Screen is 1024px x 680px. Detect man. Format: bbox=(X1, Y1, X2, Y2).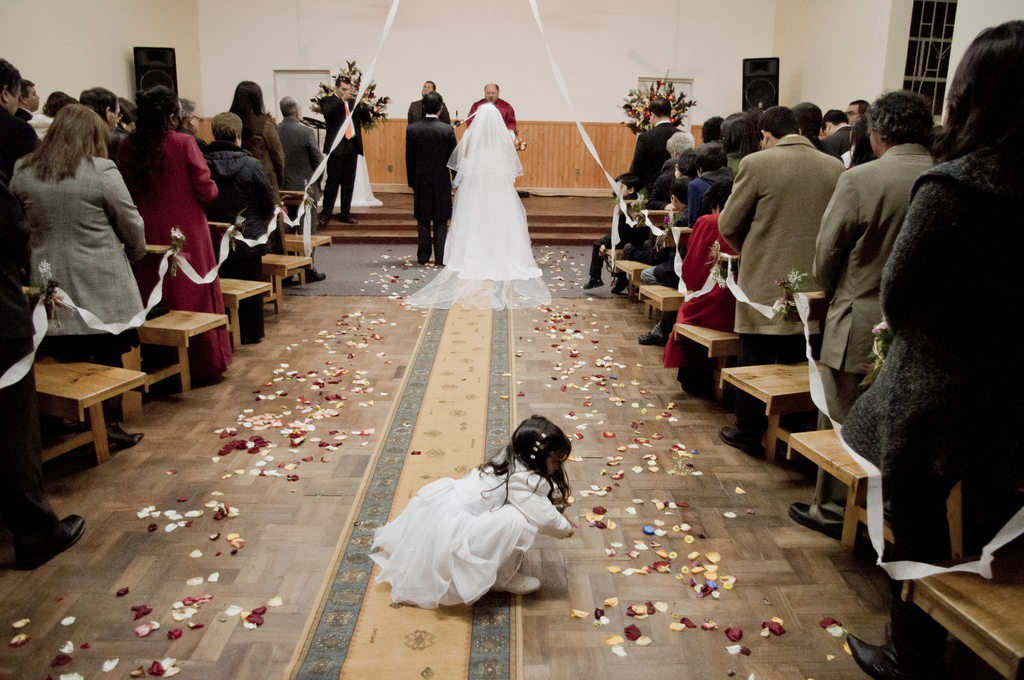
bbox=(317, 77, 372, 229).
